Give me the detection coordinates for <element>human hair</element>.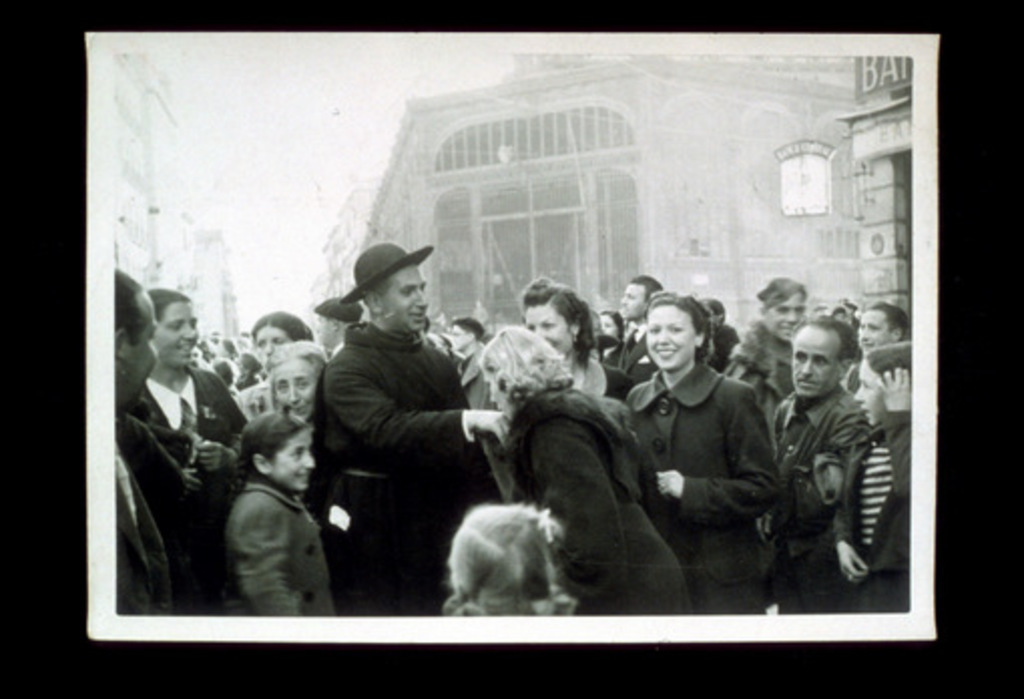
<region>112, 267, 145, 350</region>.
